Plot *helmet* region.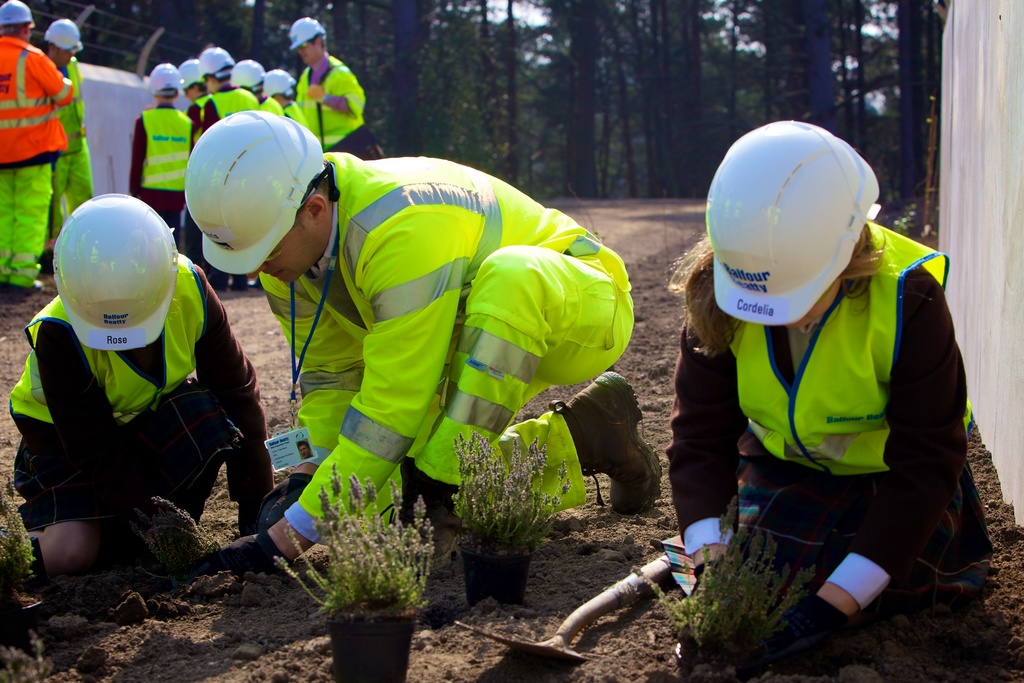
Plotted at select_region(192, 50, 229, 76).
